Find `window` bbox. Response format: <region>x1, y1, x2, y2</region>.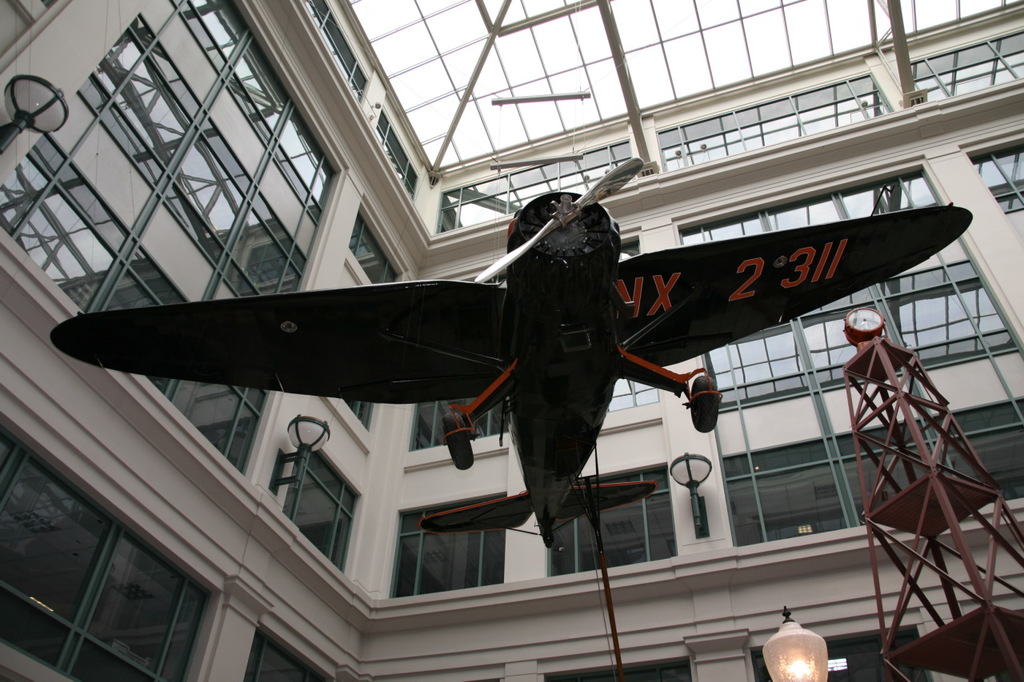
<region>546, 658, 698, 681</region>.
